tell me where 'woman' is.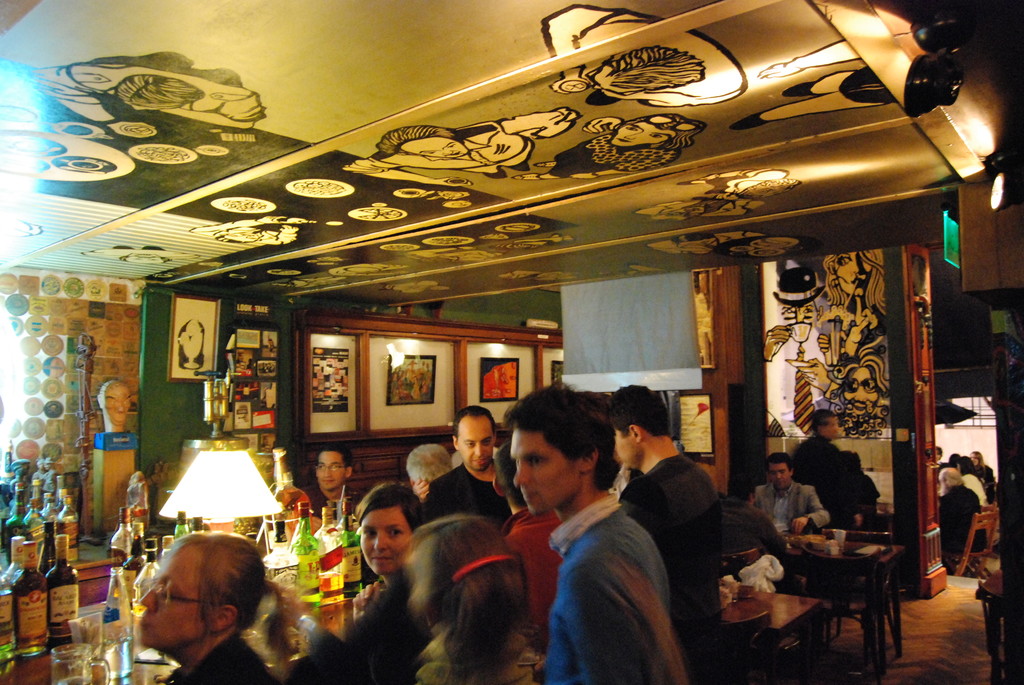
'woman' is at (x1=401, y1=517, x2=546, y2=684).
